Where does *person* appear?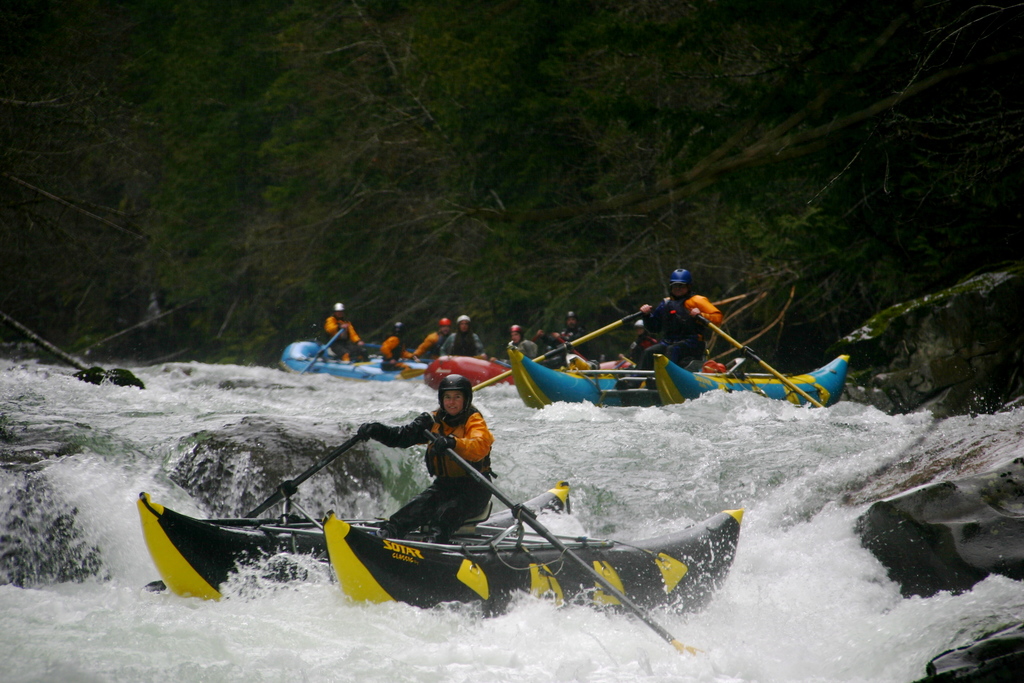
Appears at bbox=[625, 314, 657, 368].
